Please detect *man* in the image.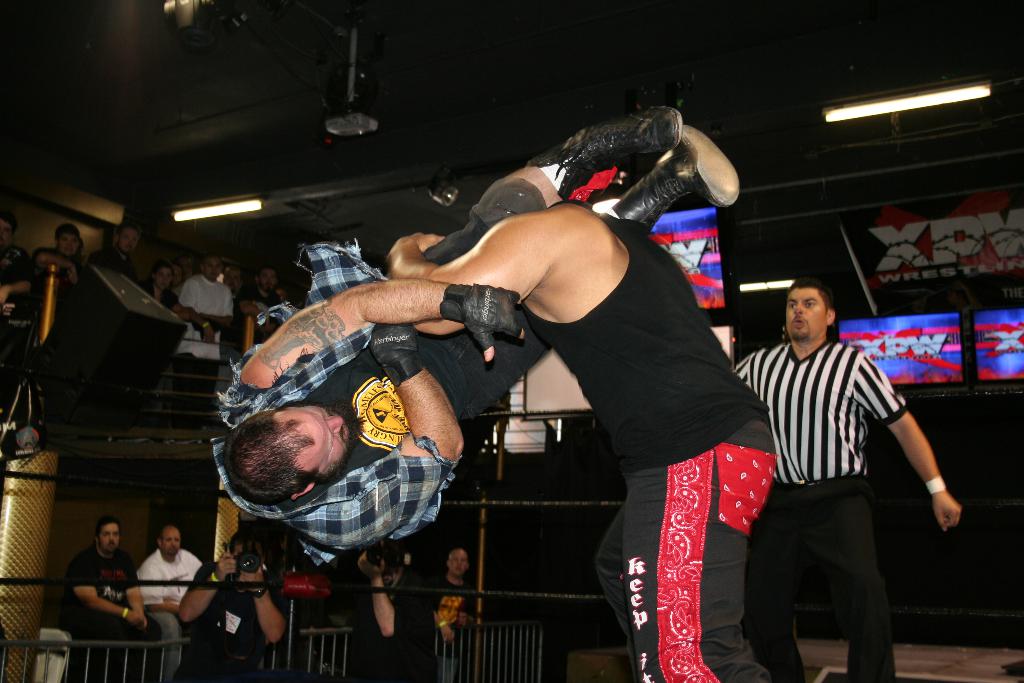
x1=174, y1=252, x2=240, y2=446.
